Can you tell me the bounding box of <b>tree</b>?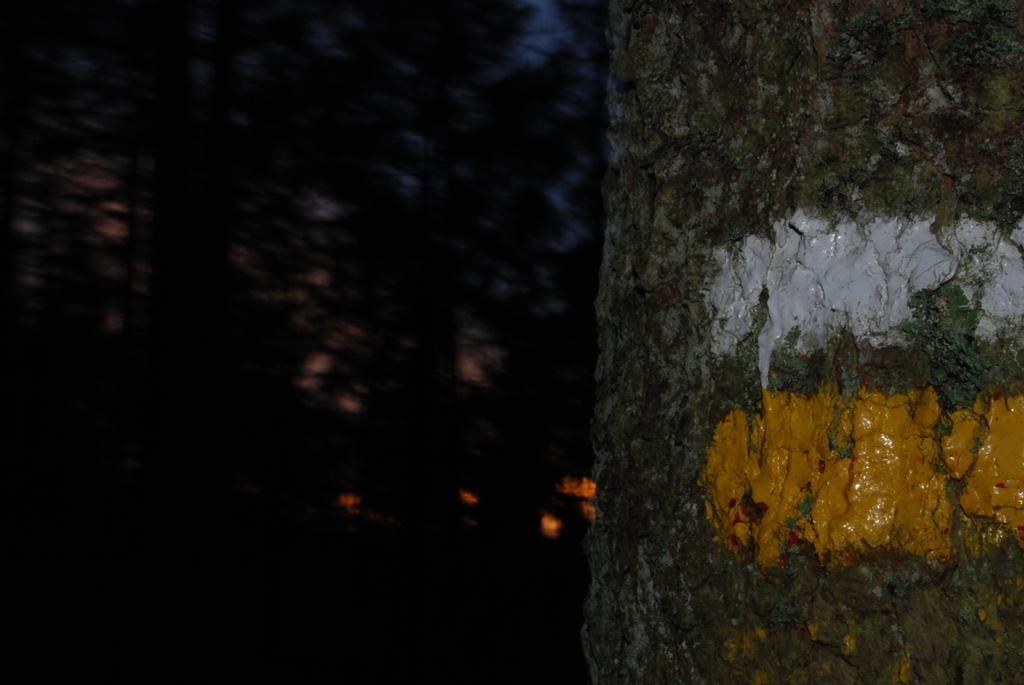
crop(596, 0, 1023, 684).
